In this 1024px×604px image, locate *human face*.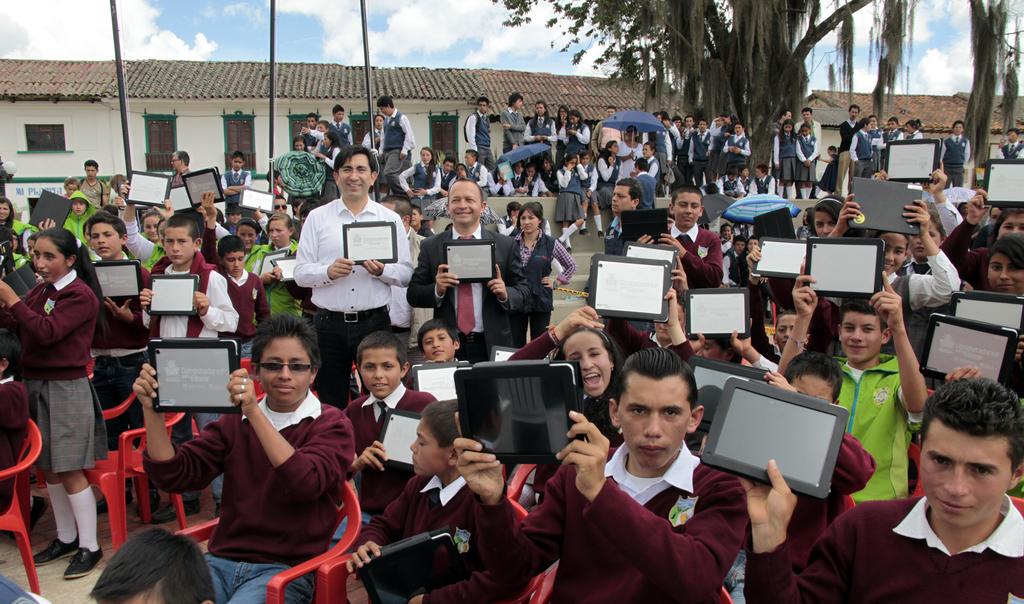
Bounding box: box(357, 343, 404, 399).
